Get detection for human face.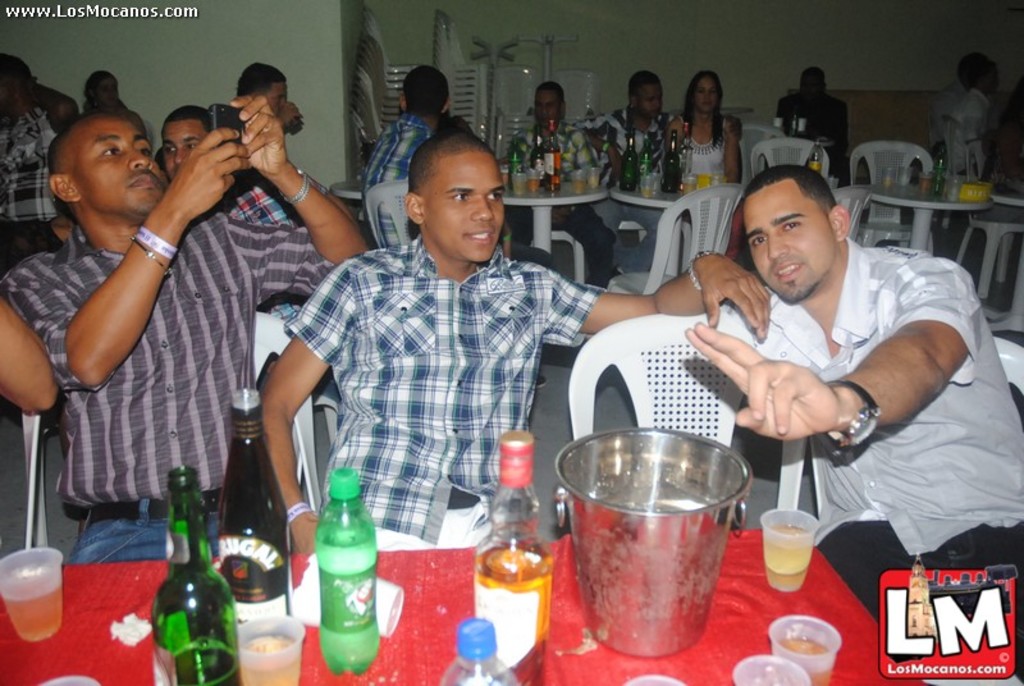
Detection: Rect(265, 79, 289, 116).
